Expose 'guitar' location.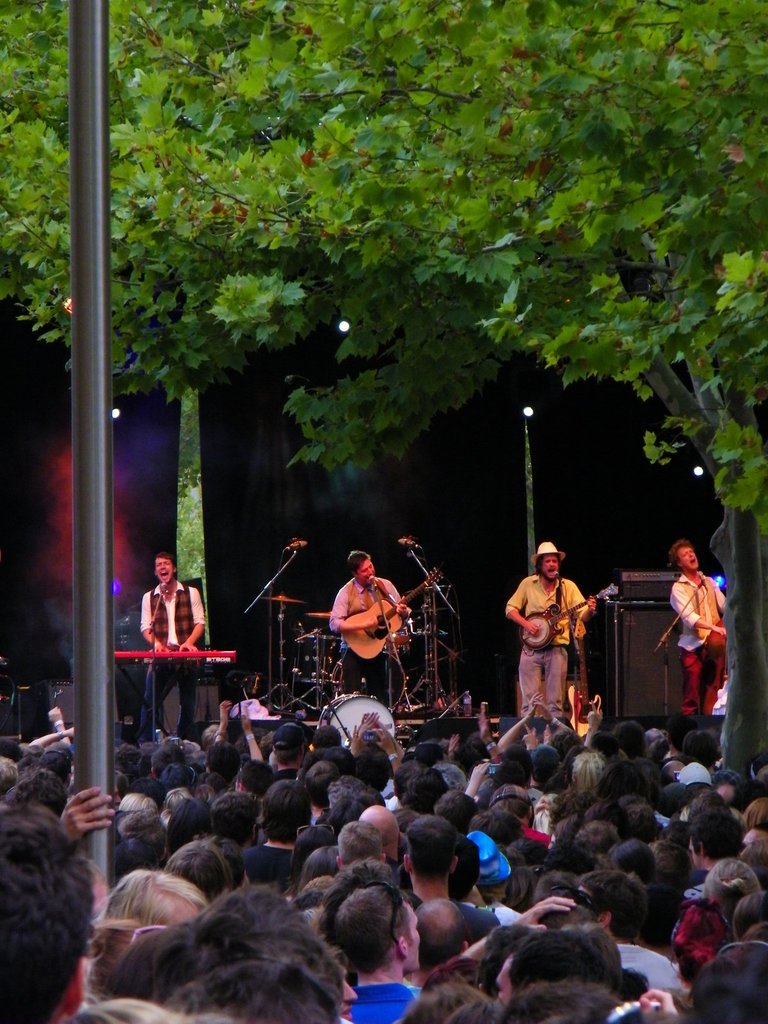
Exposed at 522/581/618/652.
